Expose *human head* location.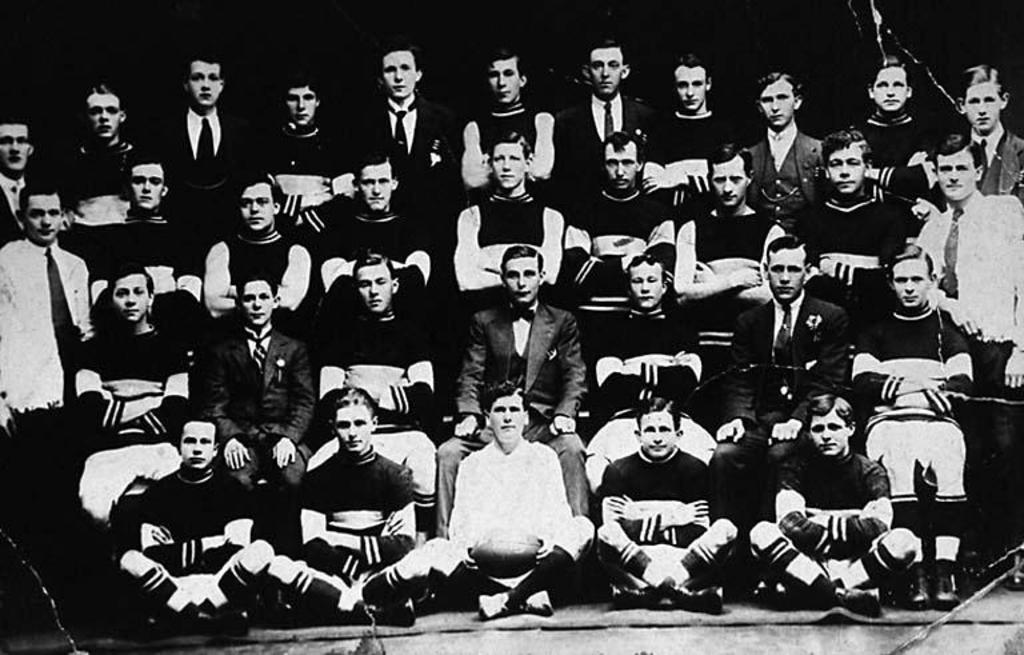
Exposed at region(488, 47, 528, 103).
